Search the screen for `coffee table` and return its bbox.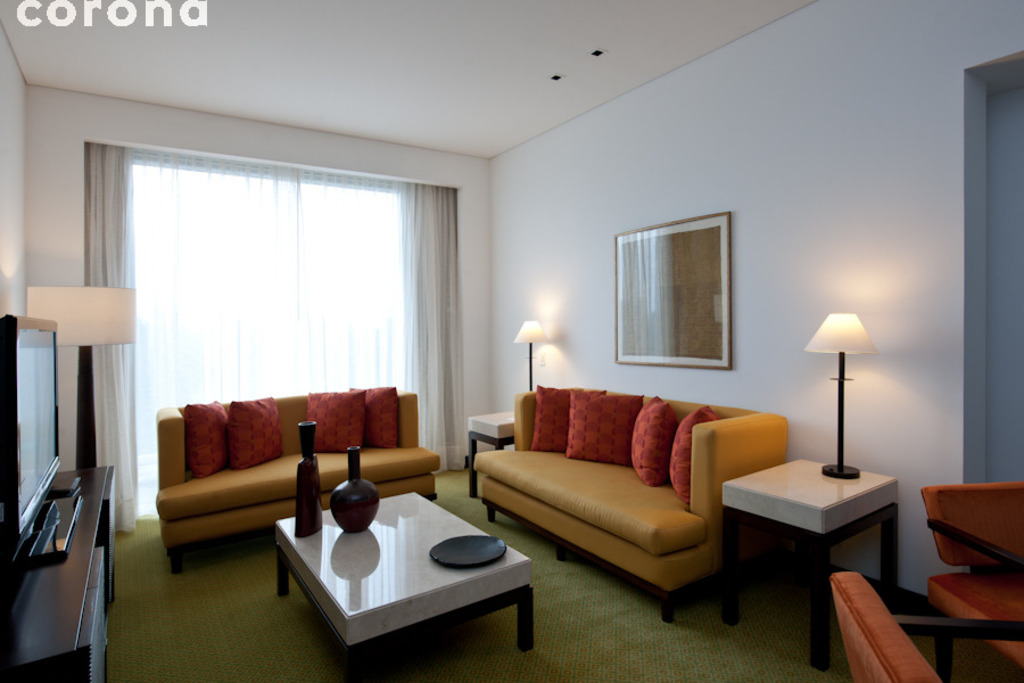
Found: box(269, 488, 543, 674).
